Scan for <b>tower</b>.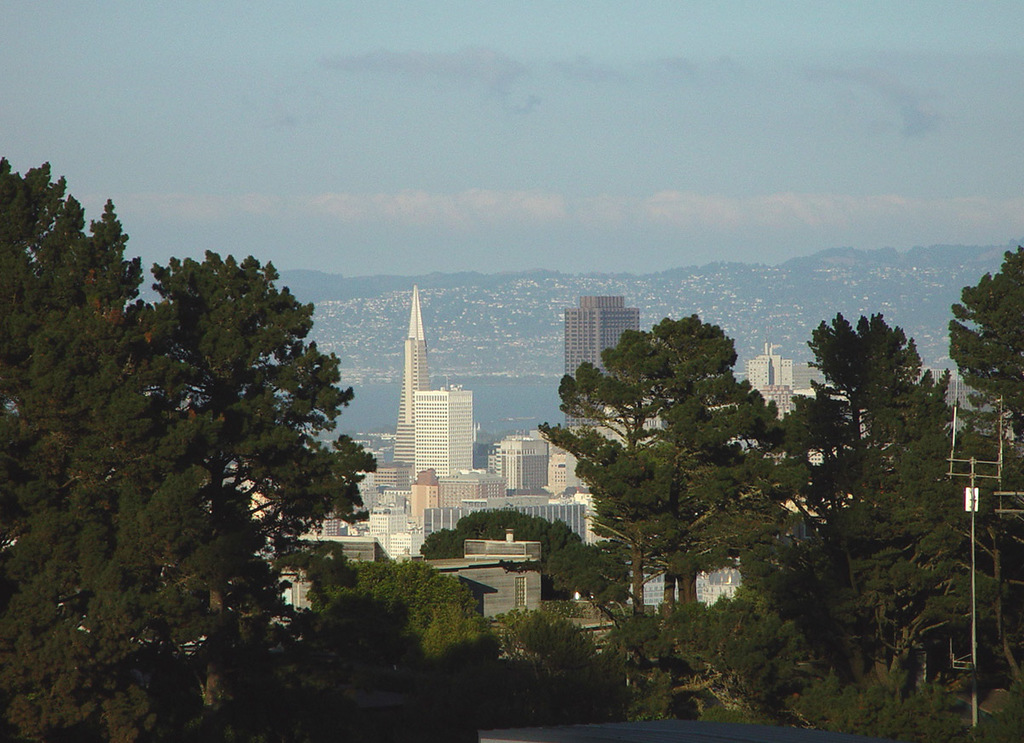
Scan result: BBox(391, 283, 435, 471).
